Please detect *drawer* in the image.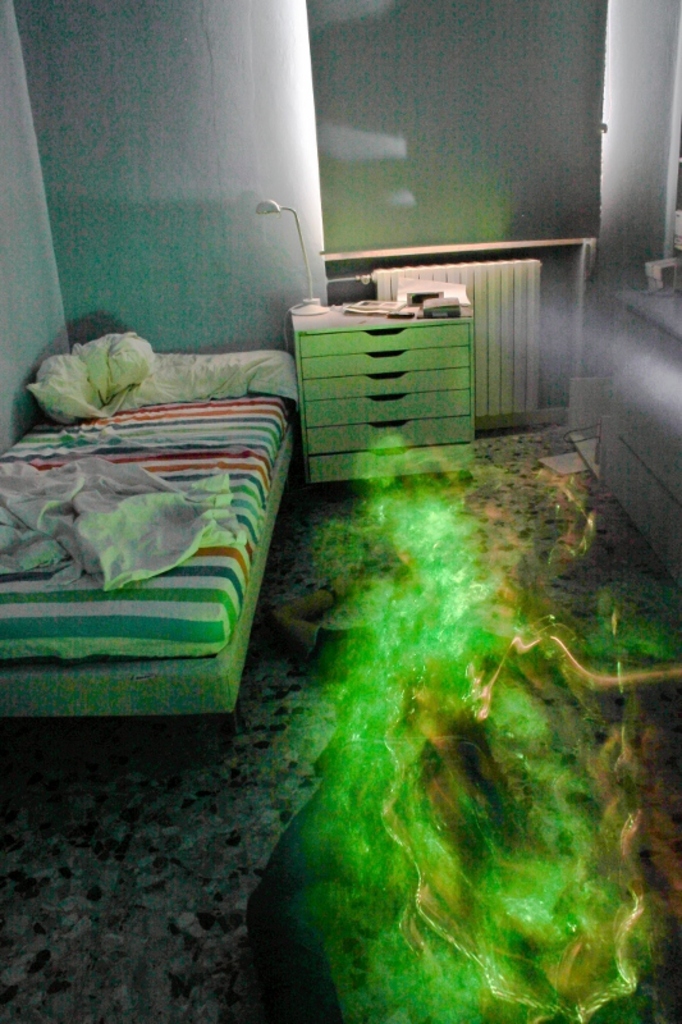
(x1=307, y1=444, x2=477, y2=484).
